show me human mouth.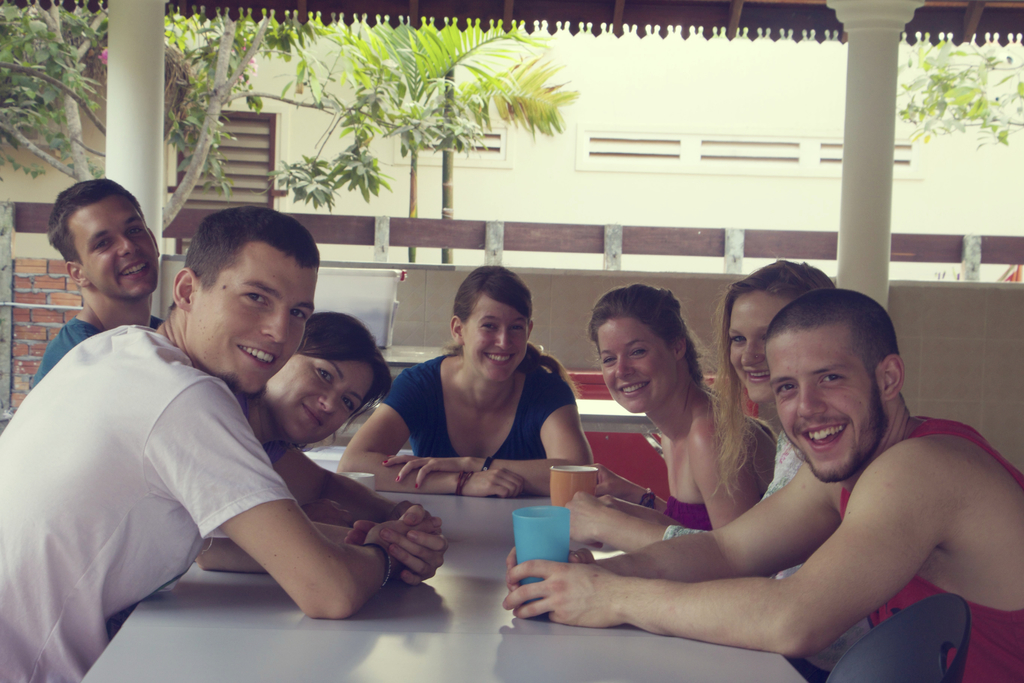
human mouth is here: x1=616, y1=379, x2=649, y2=399.
